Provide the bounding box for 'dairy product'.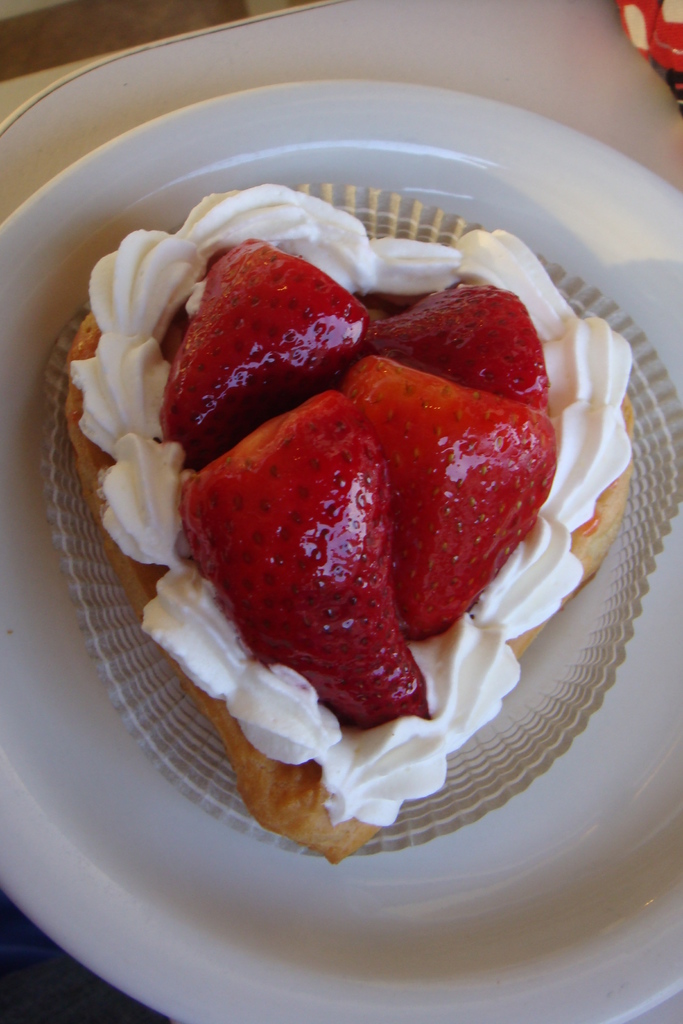
detection(75, 152, 677, 840).
